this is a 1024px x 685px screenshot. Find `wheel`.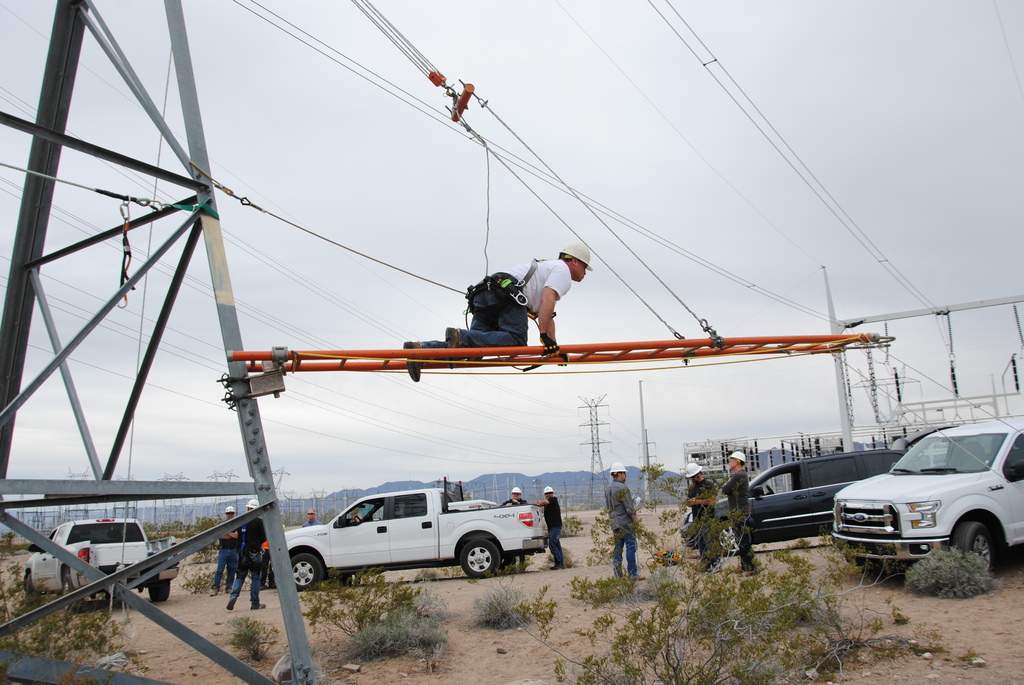
Bounding box: pyautogui.locateOnScreen(765, 481, 773, 494).
